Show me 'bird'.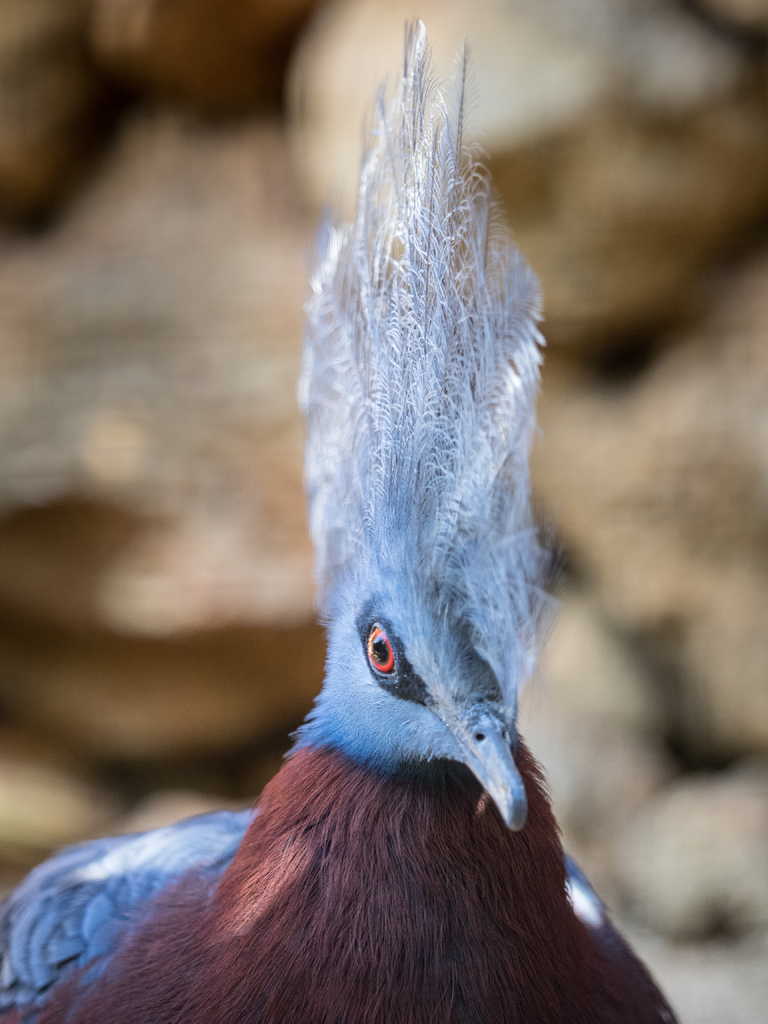
'bird' is here: l=29, t=68, r=639, b=973.
